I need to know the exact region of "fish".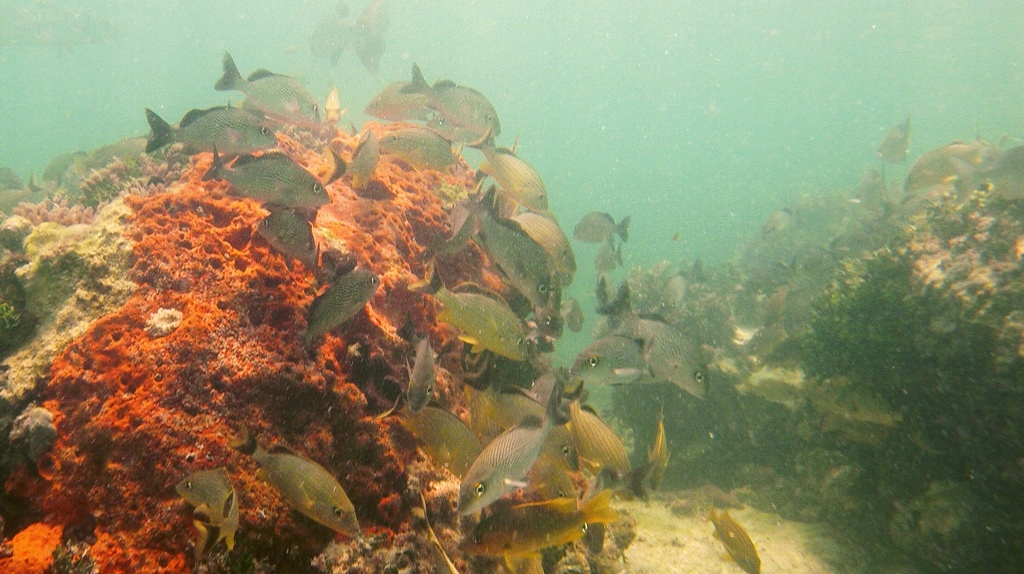
Region: l=872, t=115, r=909, b=171.
